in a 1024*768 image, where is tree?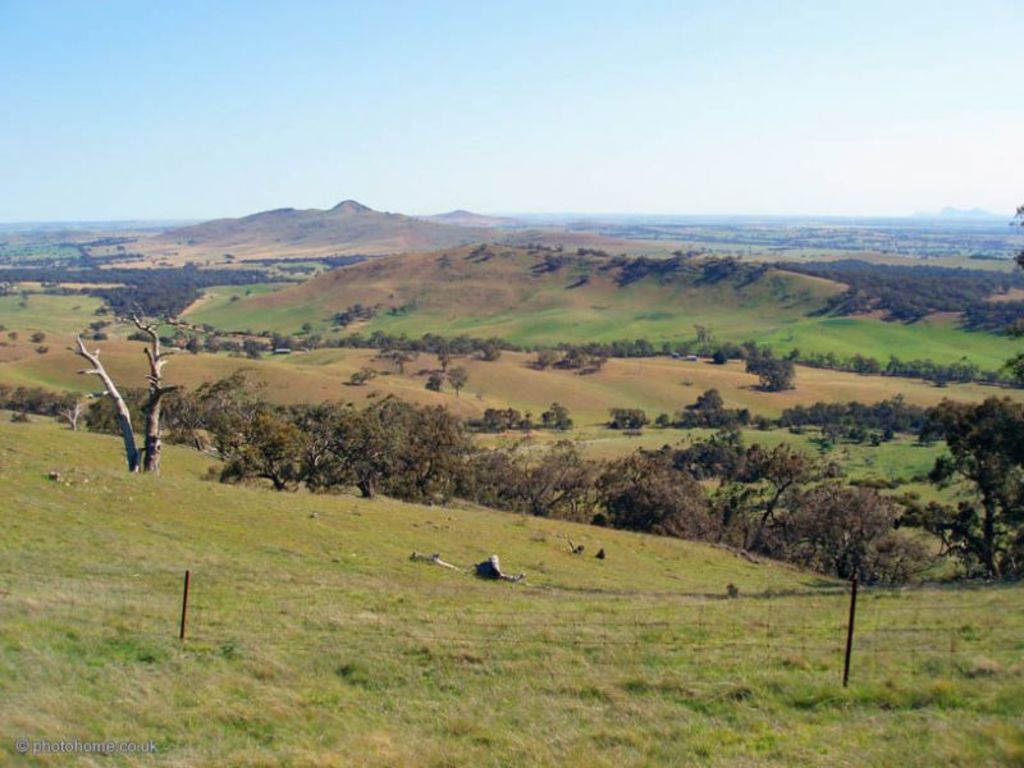
124:305:184:475.
